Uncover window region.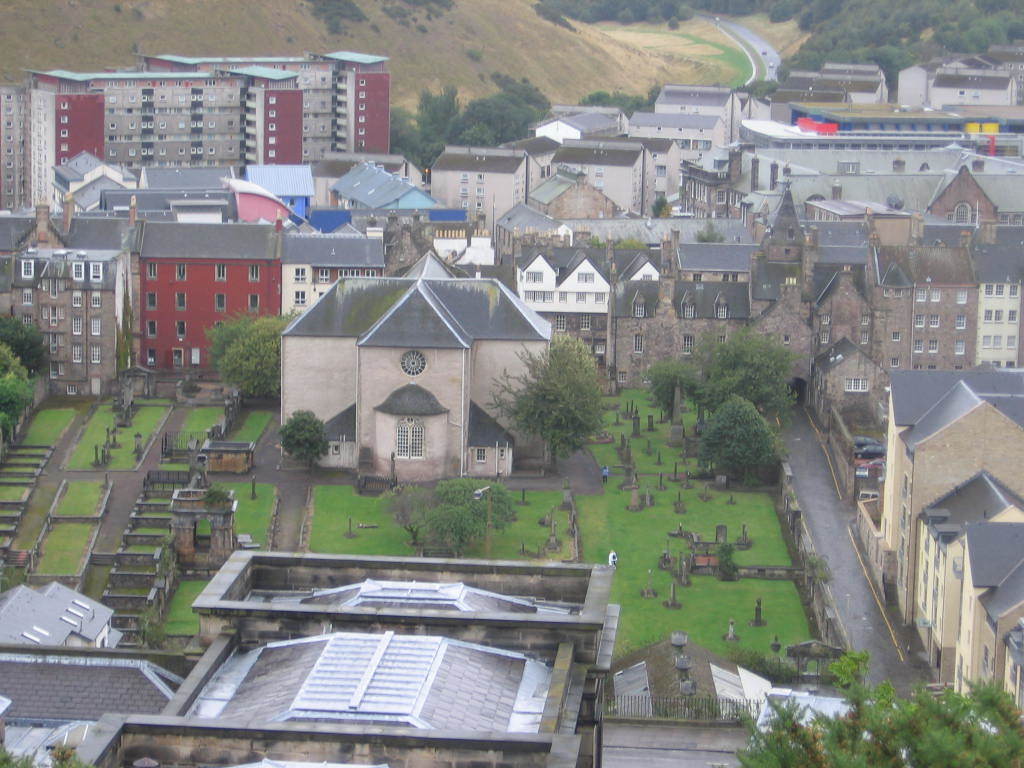
Uncovered: detection(554, 314, 564, 331).
